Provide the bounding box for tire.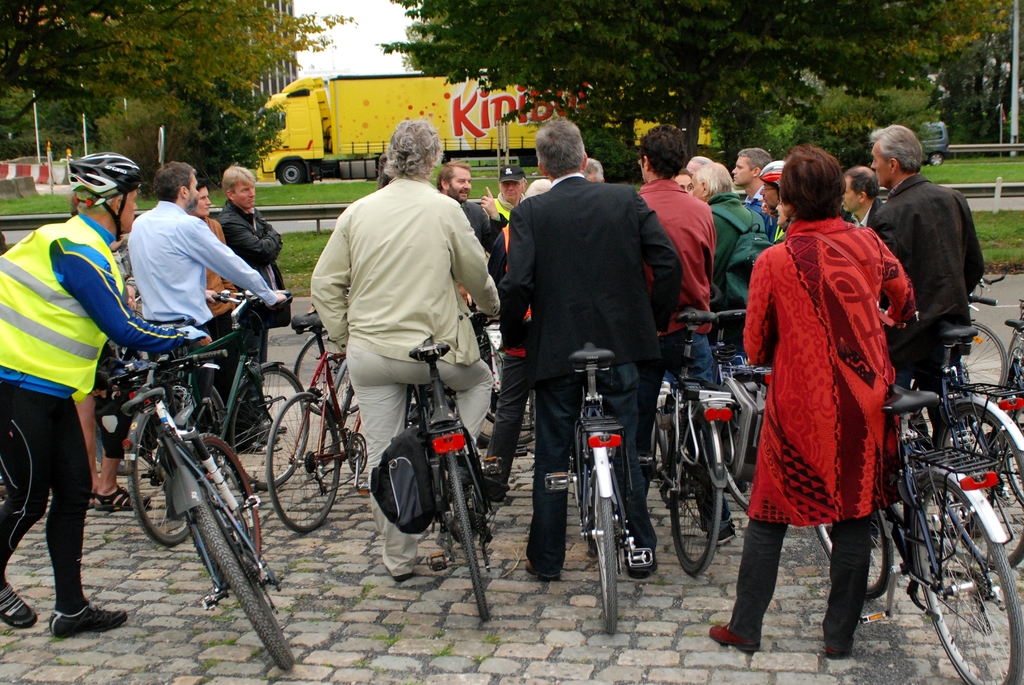
bbox=(124, 408, 195, 552).
